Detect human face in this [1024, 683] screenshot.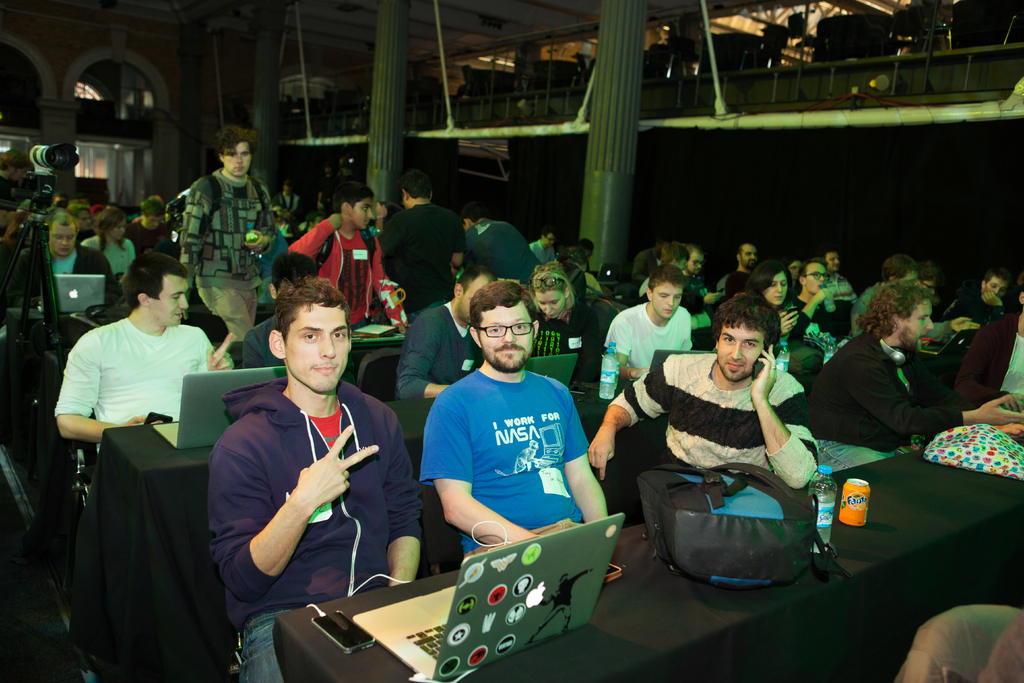
Detection: 346/194/372/229.
